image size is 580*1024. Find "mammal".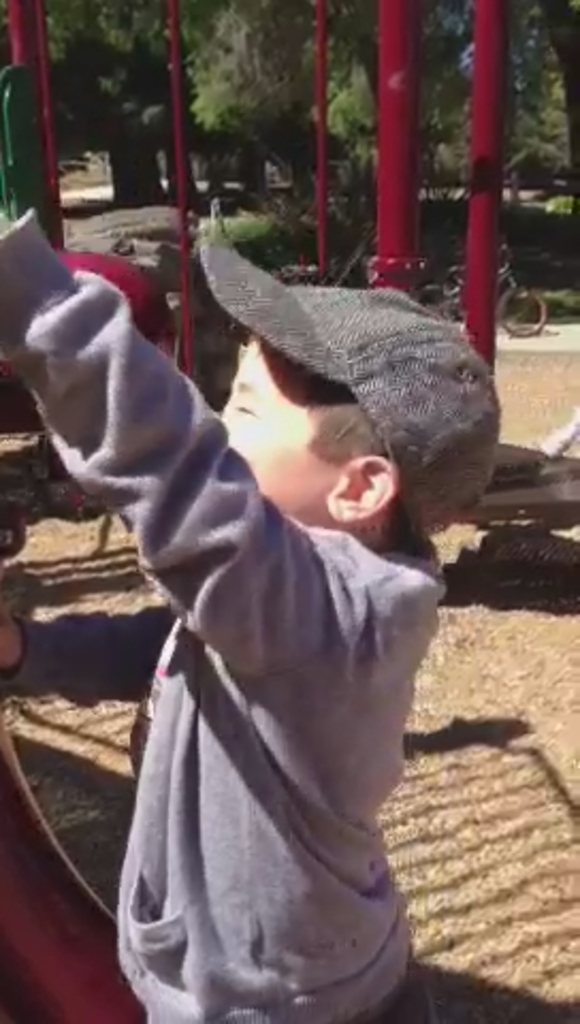
Rect(21, 198, 471, 917).
